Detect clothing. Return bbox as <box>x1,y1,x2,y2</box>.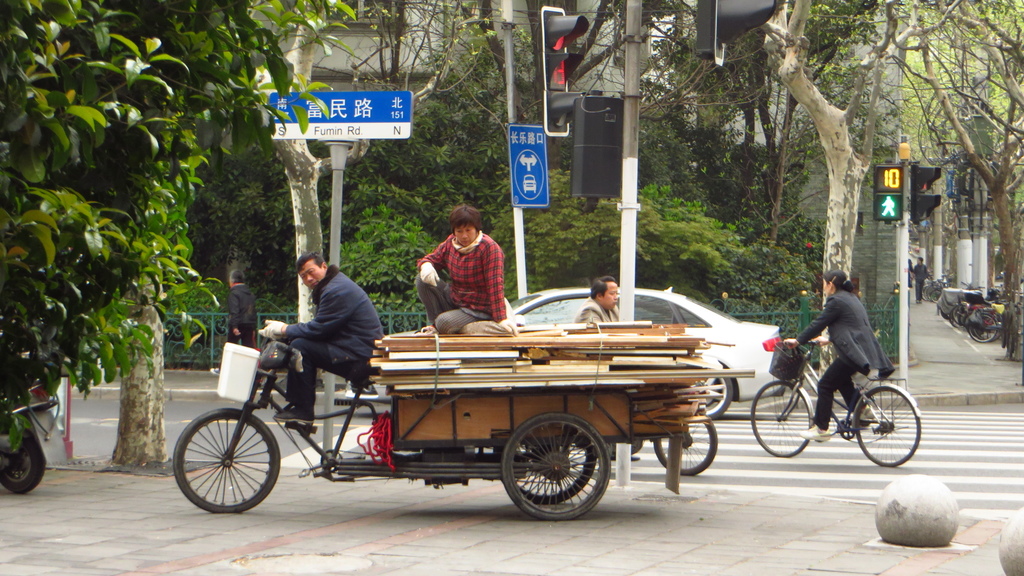
<box>574,297,618,318</box>.
